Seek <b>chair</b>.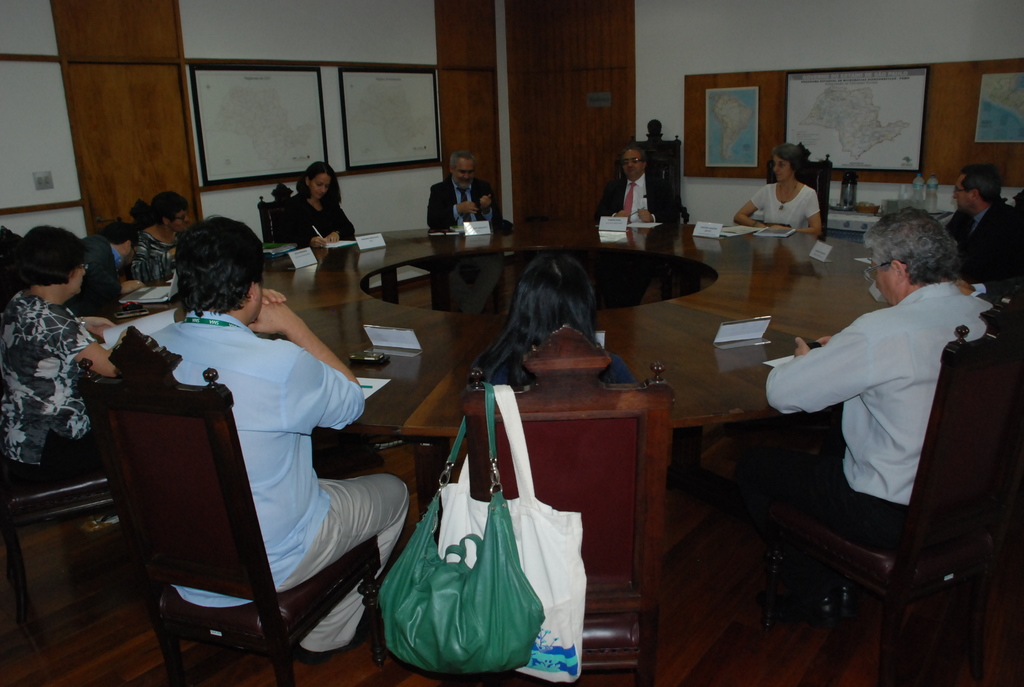
BBox(113, 198, 155, 291).
